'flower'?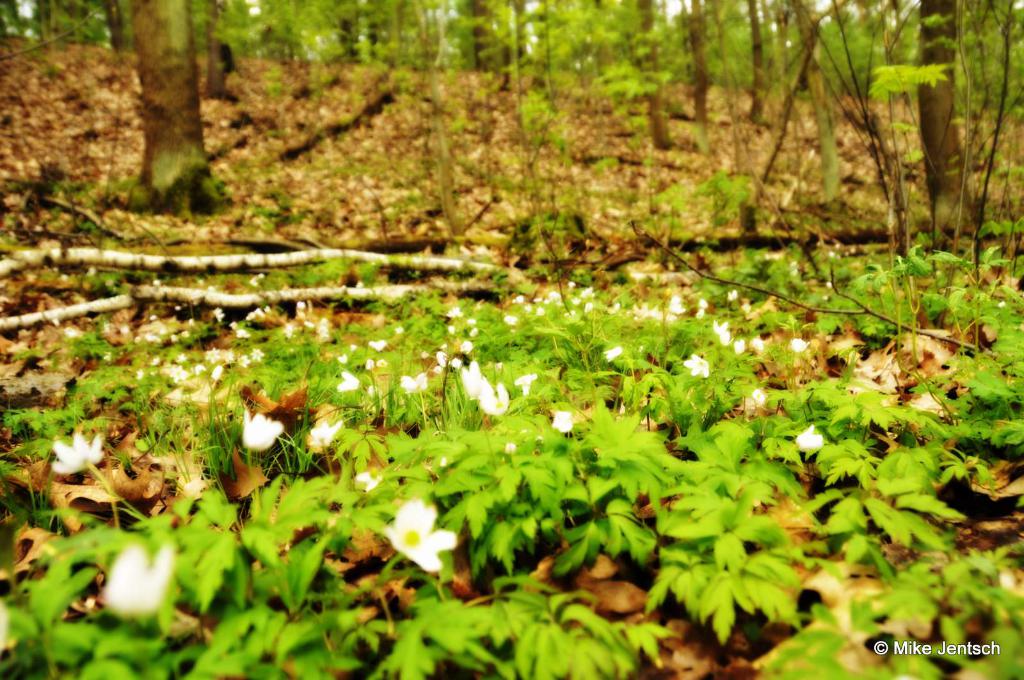
bbox(791, 425, 821, 451)
